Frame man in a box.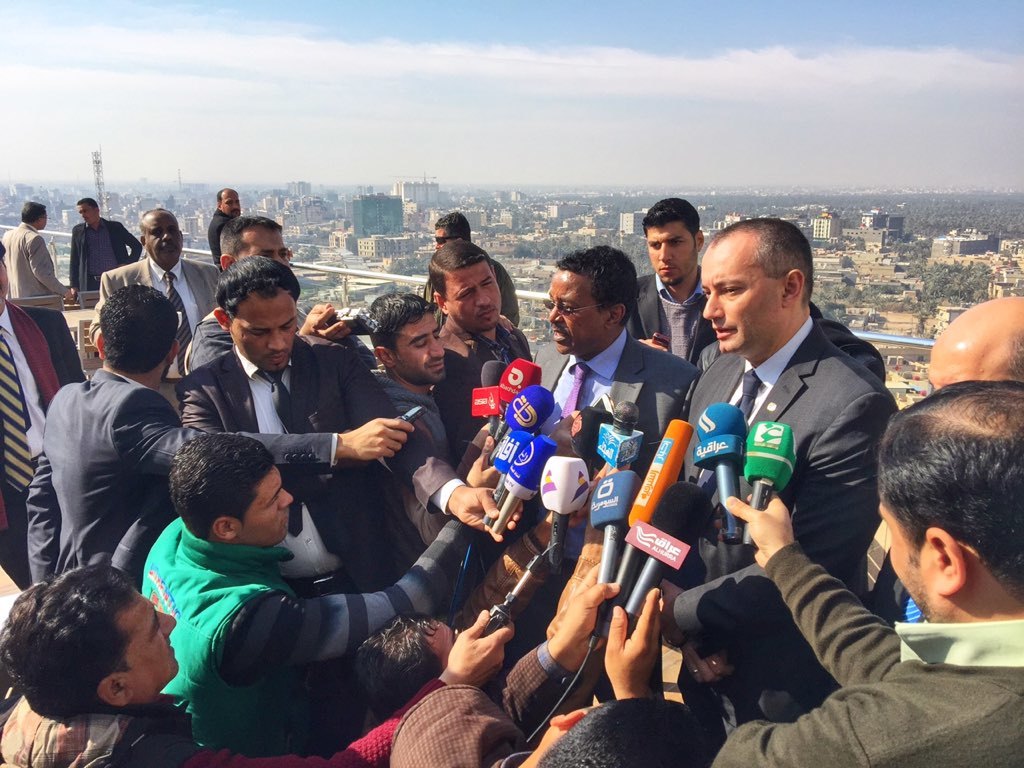
Rect(27, 287, 412, 583).
